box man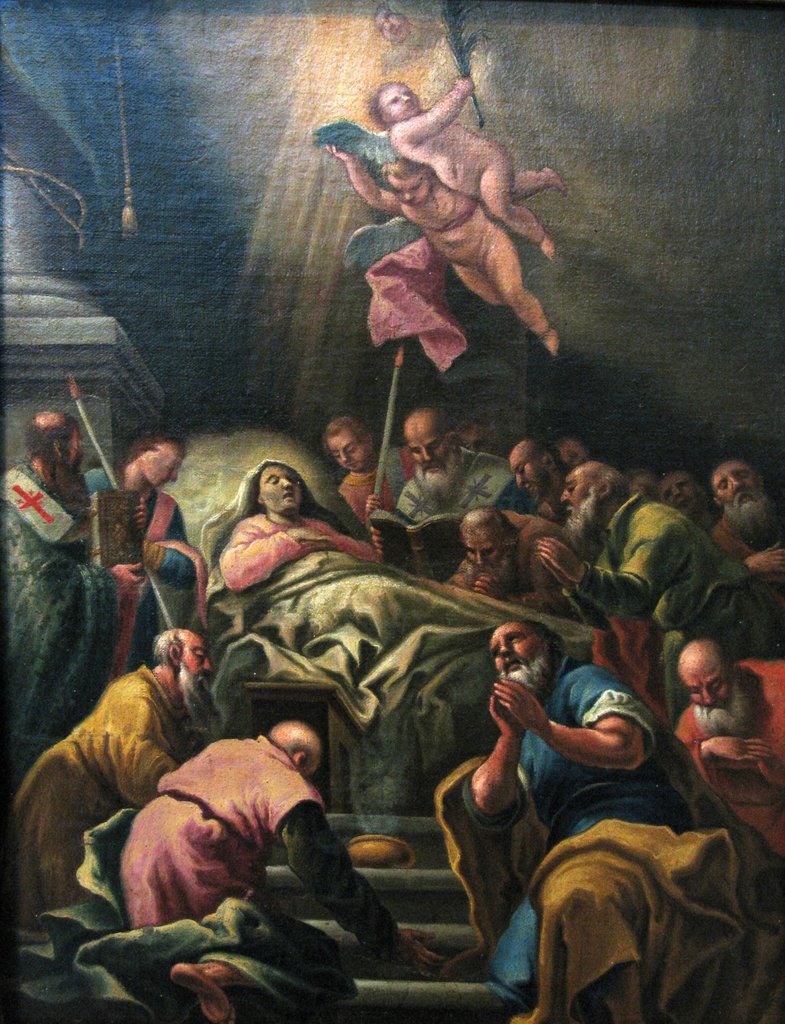
Rect(699, 460, 784, 582)
